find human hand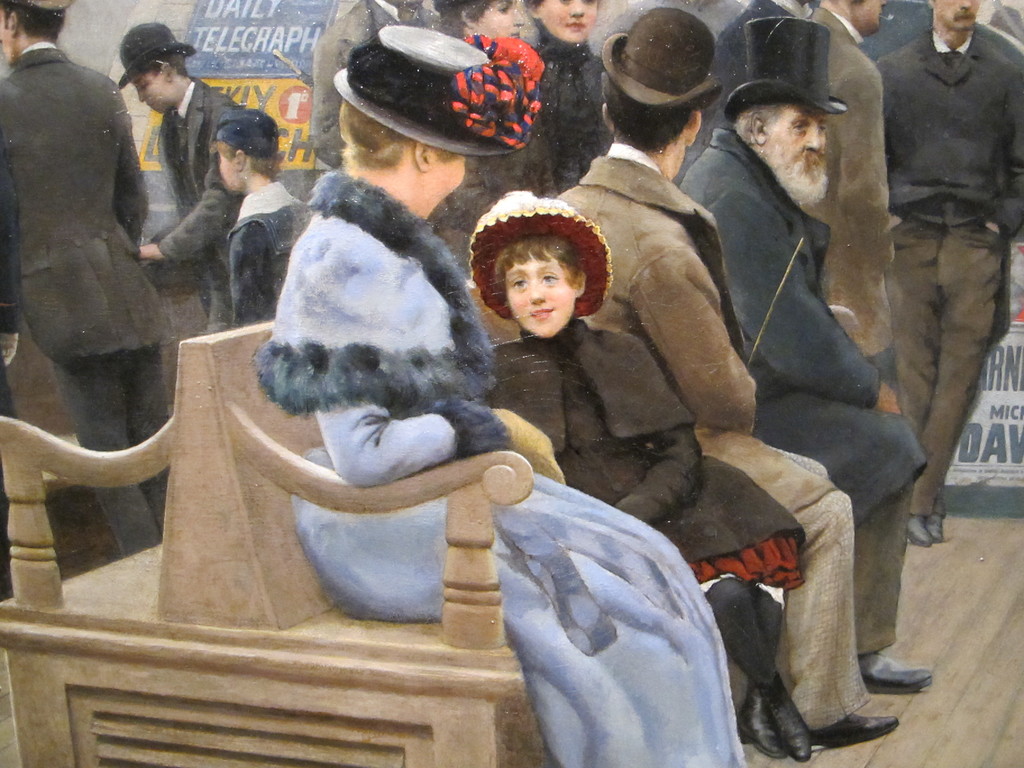
bbox(876, 384, 902, 417)
